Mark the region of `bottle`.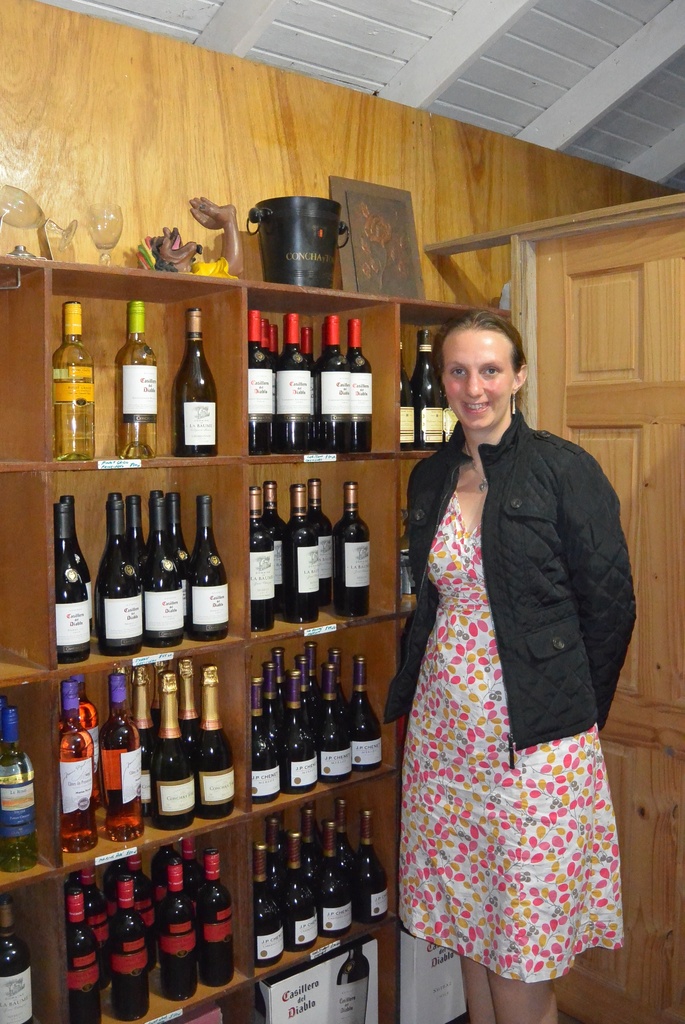
Region: 322:644:348:712.
